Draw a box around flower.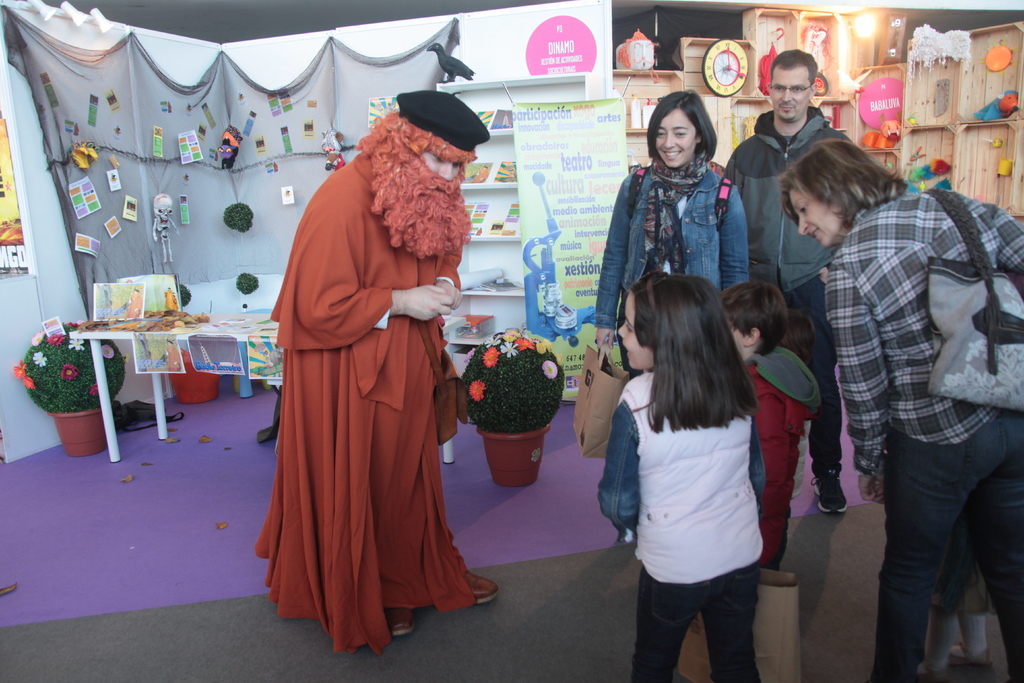
[left=35, top=349, right=51, bottom=369].
